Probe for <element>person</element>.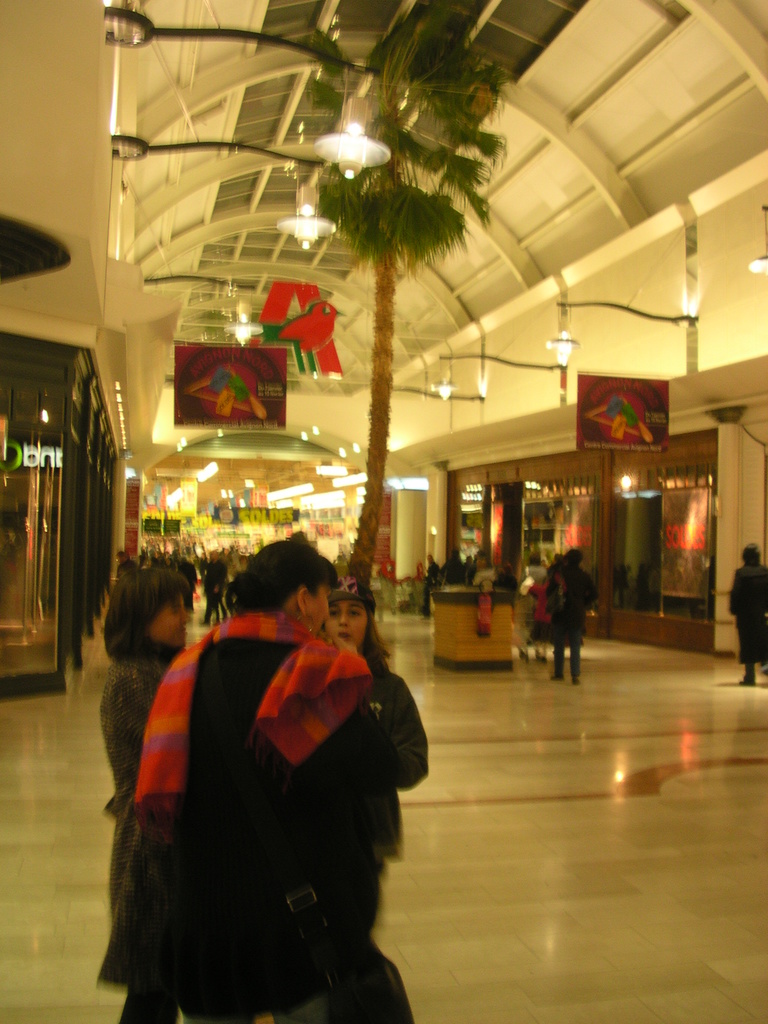
Probe result: bbox=[308, 570, 420, 883].
